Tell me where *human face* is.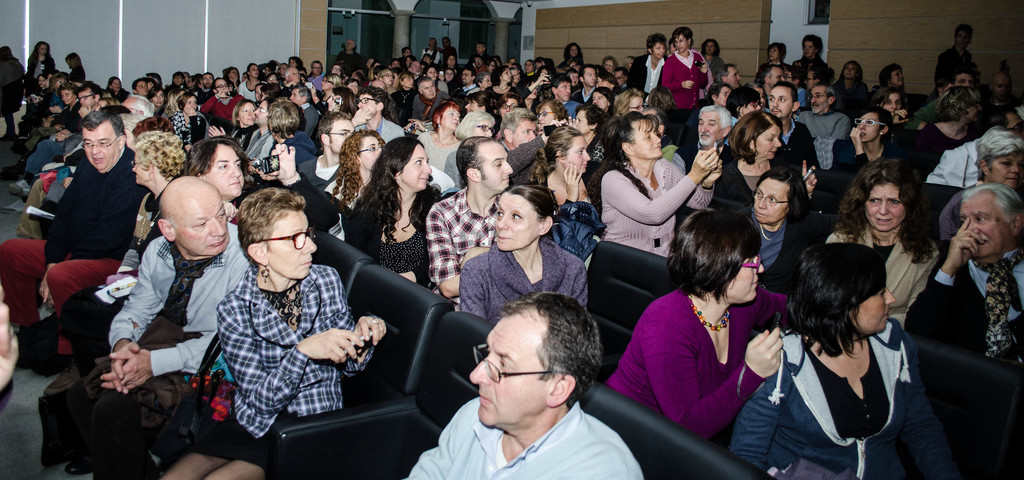
*human face* is at (left=570, top=46, right=579, bottom=54).
